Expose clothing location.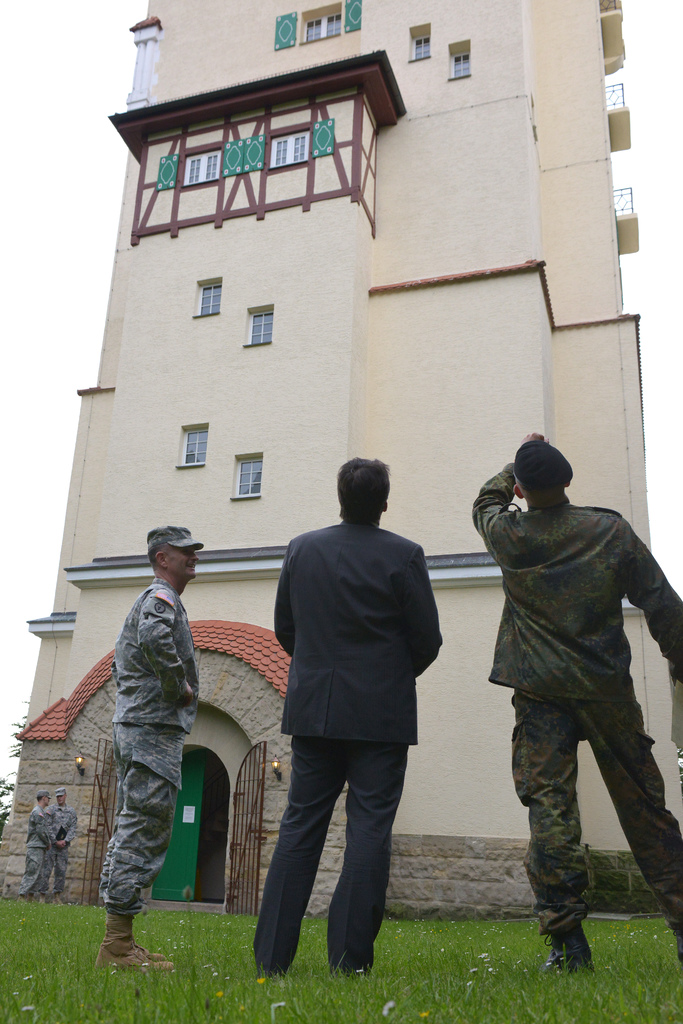
Exposed at <bbox>476, 461, 682, 967</bbox>.
